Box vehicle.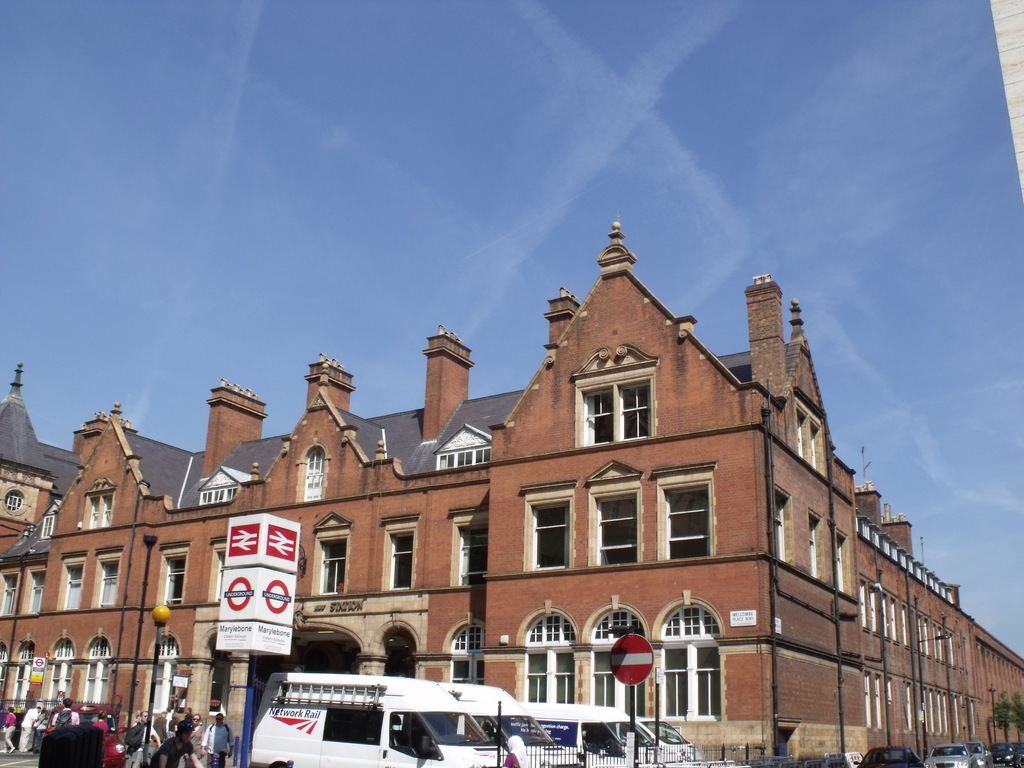
636 720 705 767.
